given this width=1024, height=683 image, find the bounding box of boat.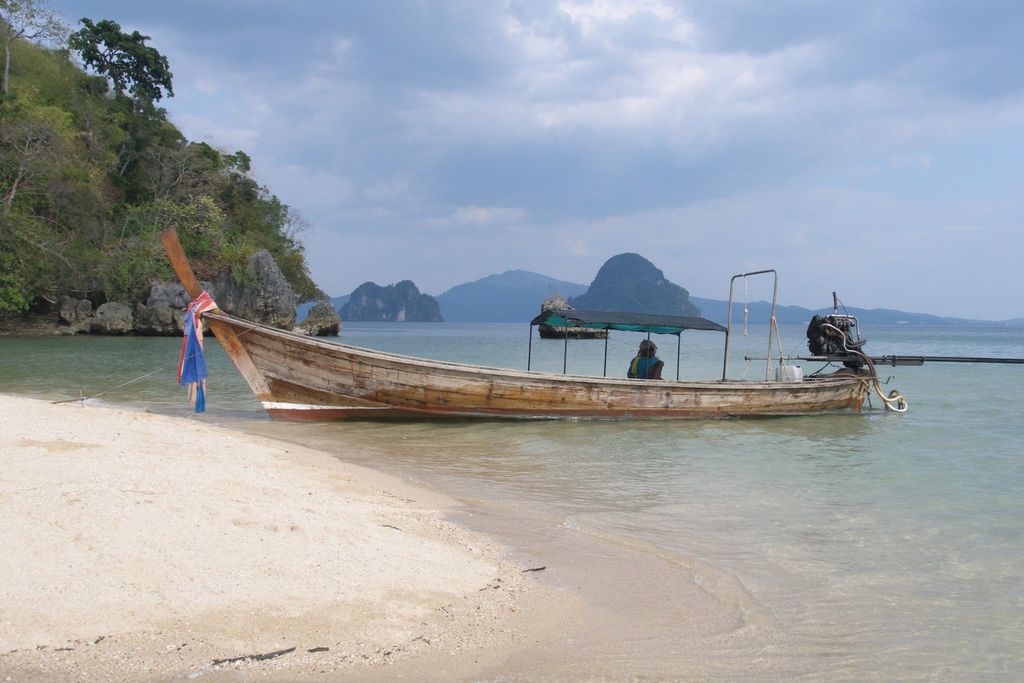
<bbox>137, 242, 920, 425</bbox>.
